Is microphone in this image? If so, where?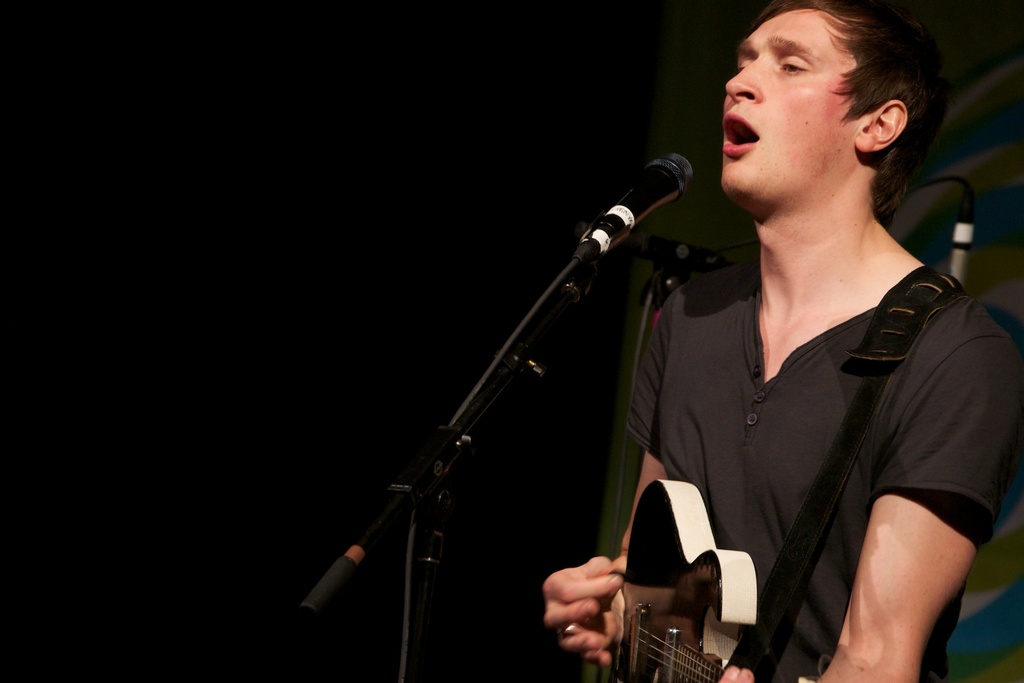
Yes, at (x1=292, y1=167, x2=722, y2=623).
